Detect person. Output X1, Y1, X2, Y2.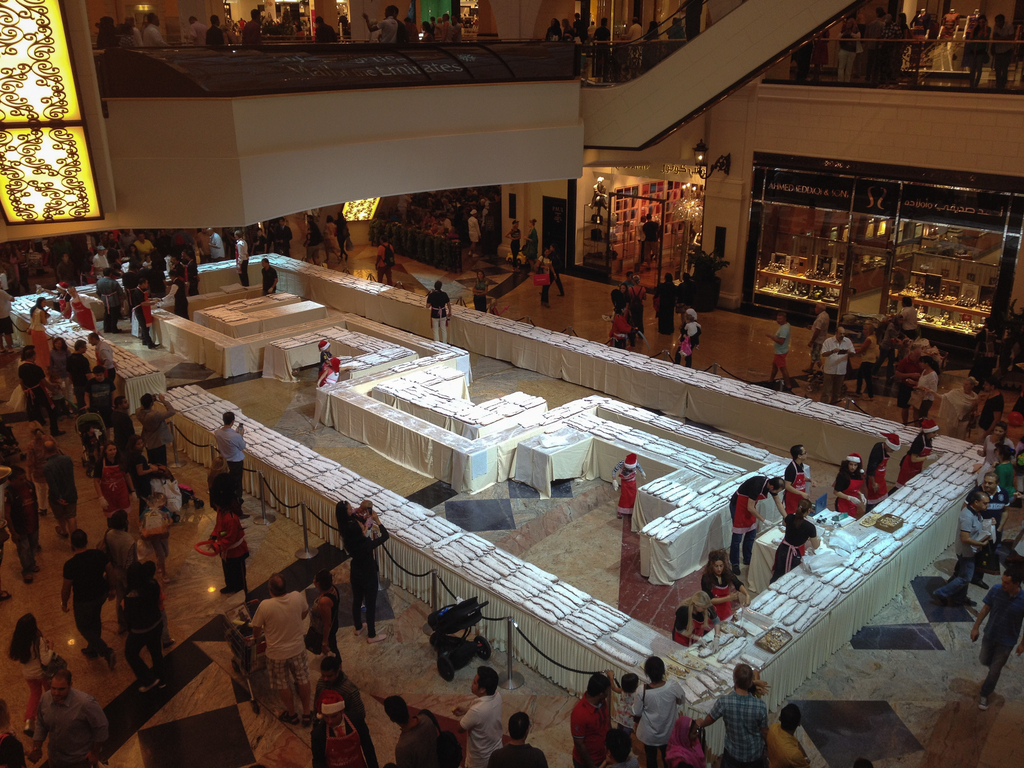
995, 447, 1018, 517.
